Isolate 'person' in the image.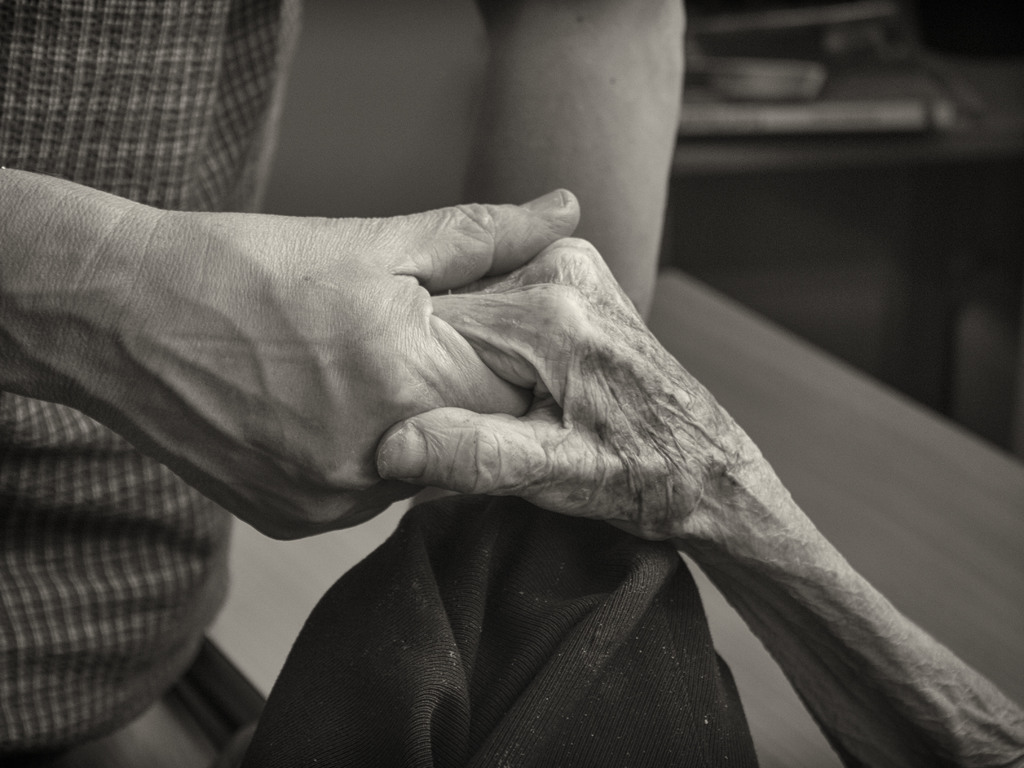
Isolated region: box(0, 0, 689, 767).
